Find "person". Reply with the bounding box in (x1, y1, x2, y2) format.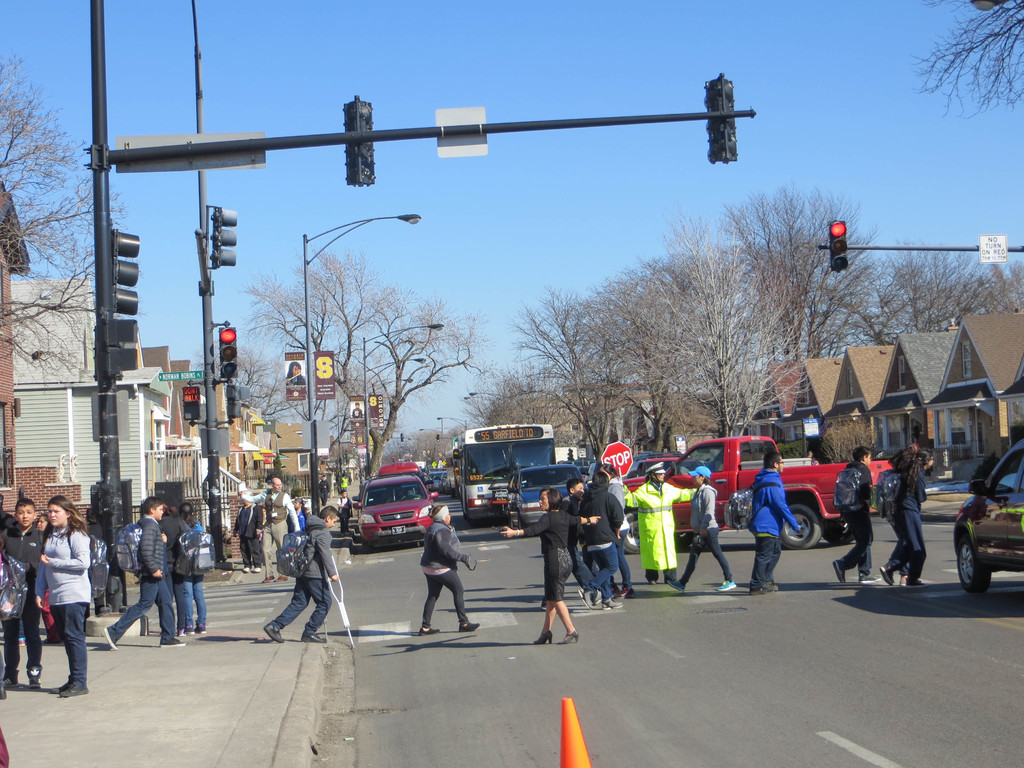
(337, 487, 356, 532).
